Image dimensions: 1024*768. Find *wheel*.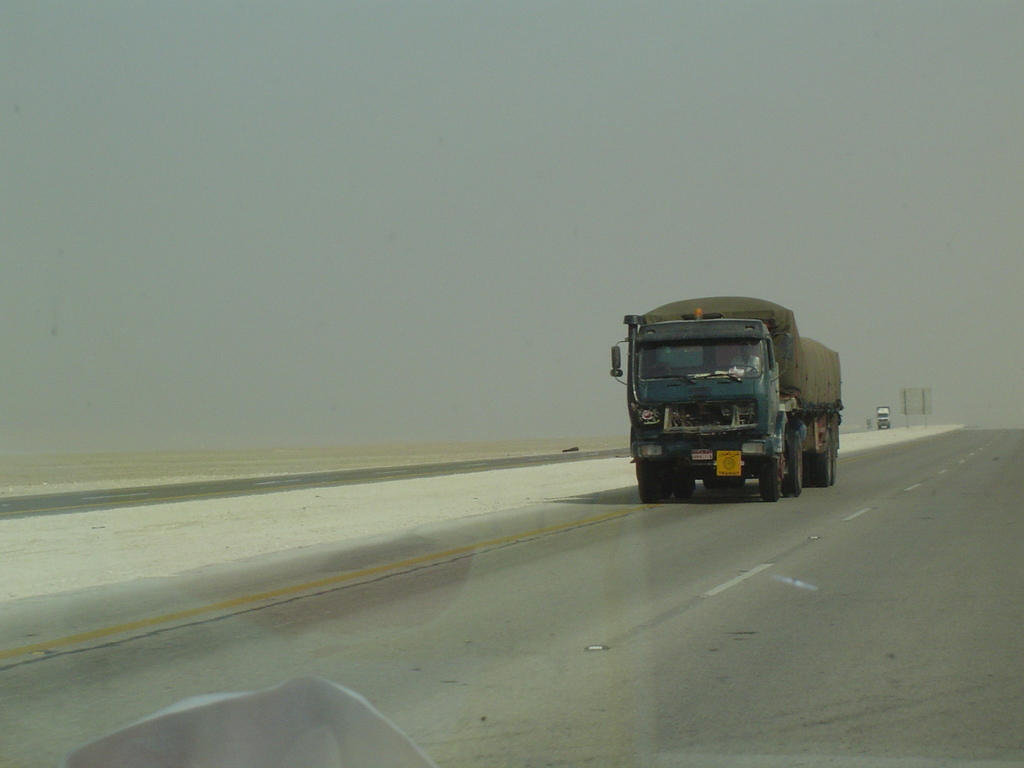
BBox(728, 478, 743, 486).
